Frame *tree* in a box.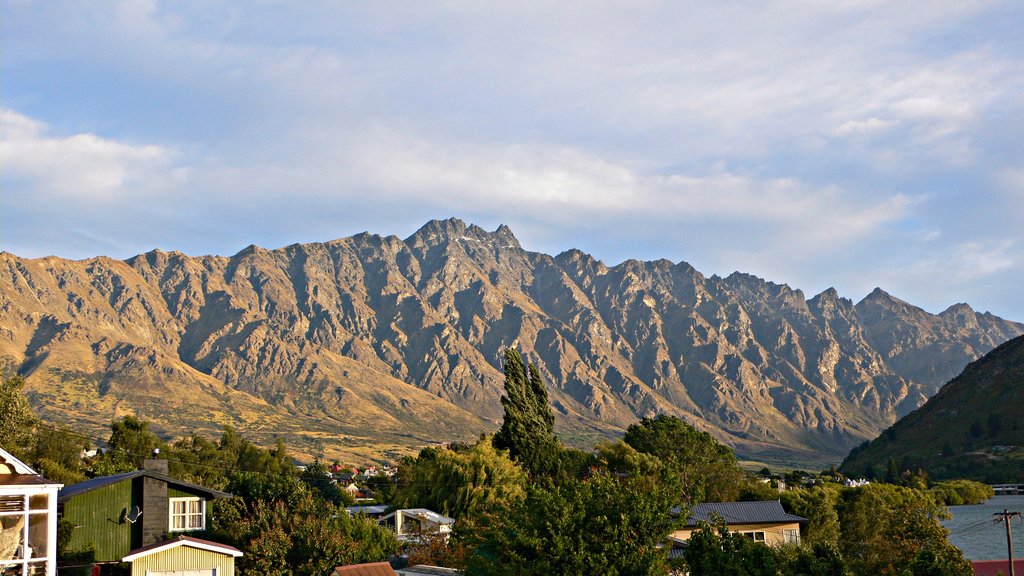
x1=778, y1=486, x2=819, y2=524.
